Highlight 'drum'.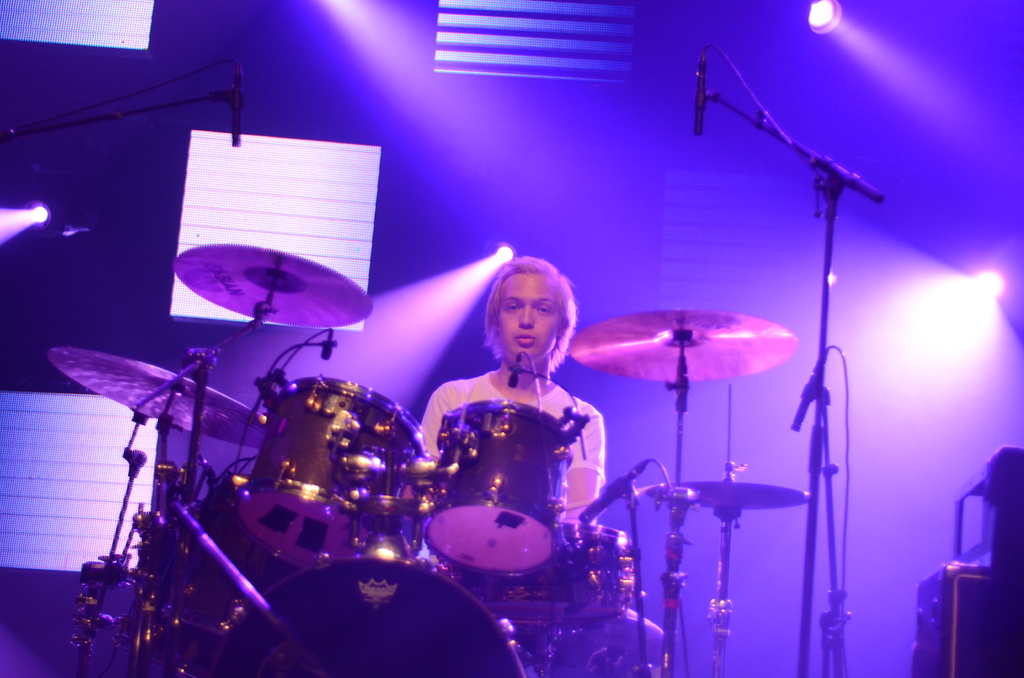
Highlighted region: locate(215, 553, 526, 677).
